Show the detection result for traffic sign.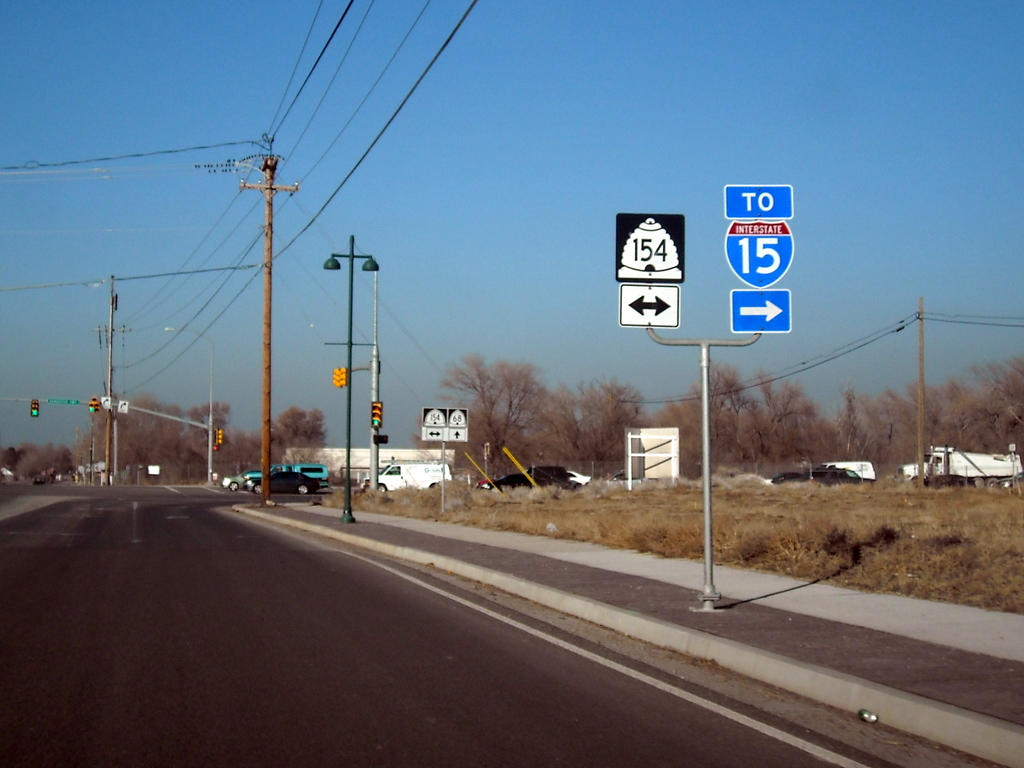
x1=29, y1=398, x2=38, y2=415.
